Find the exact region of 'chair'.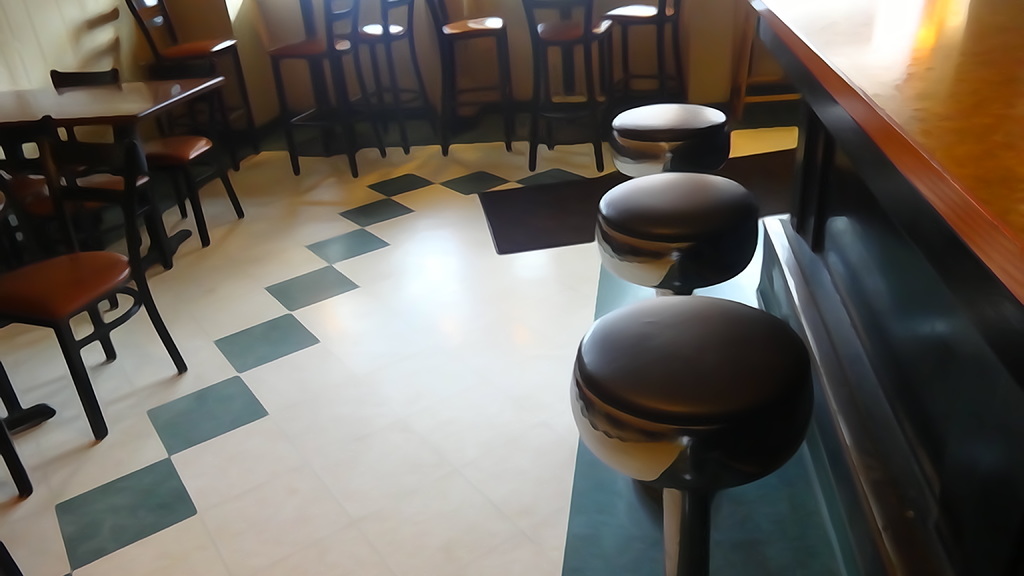
Exact region: <box>529,0,604,177</box>.
